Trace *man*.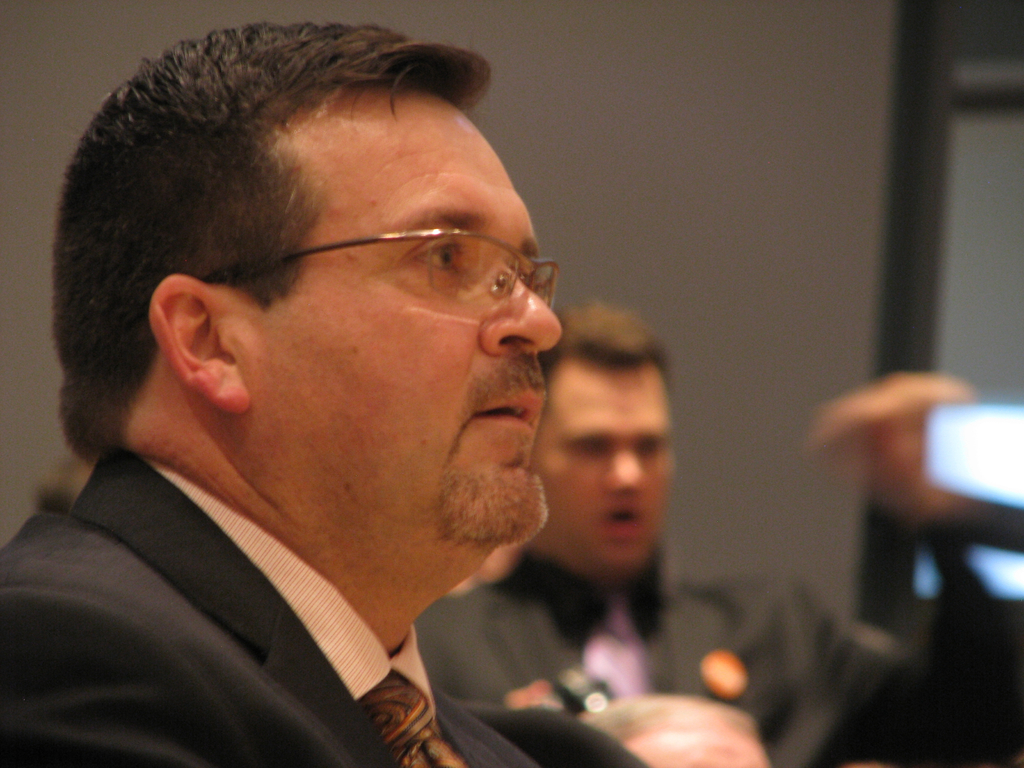
Traced to 409, 308, 983, 767.
